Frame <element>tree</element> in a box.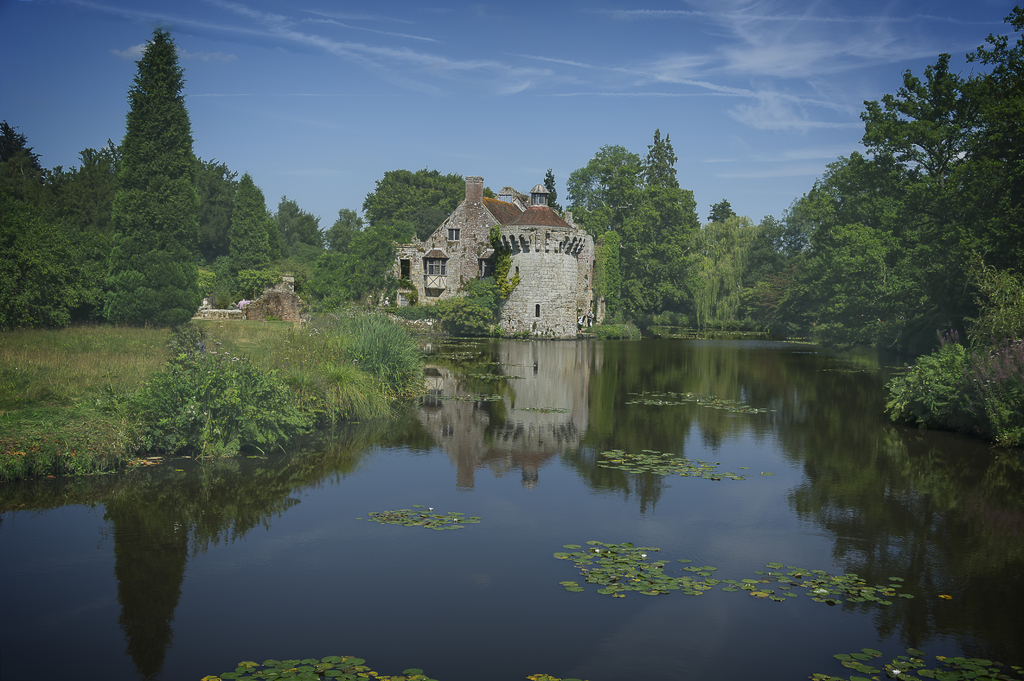
<bbox>302, 233, 404, 318</bbox>.
